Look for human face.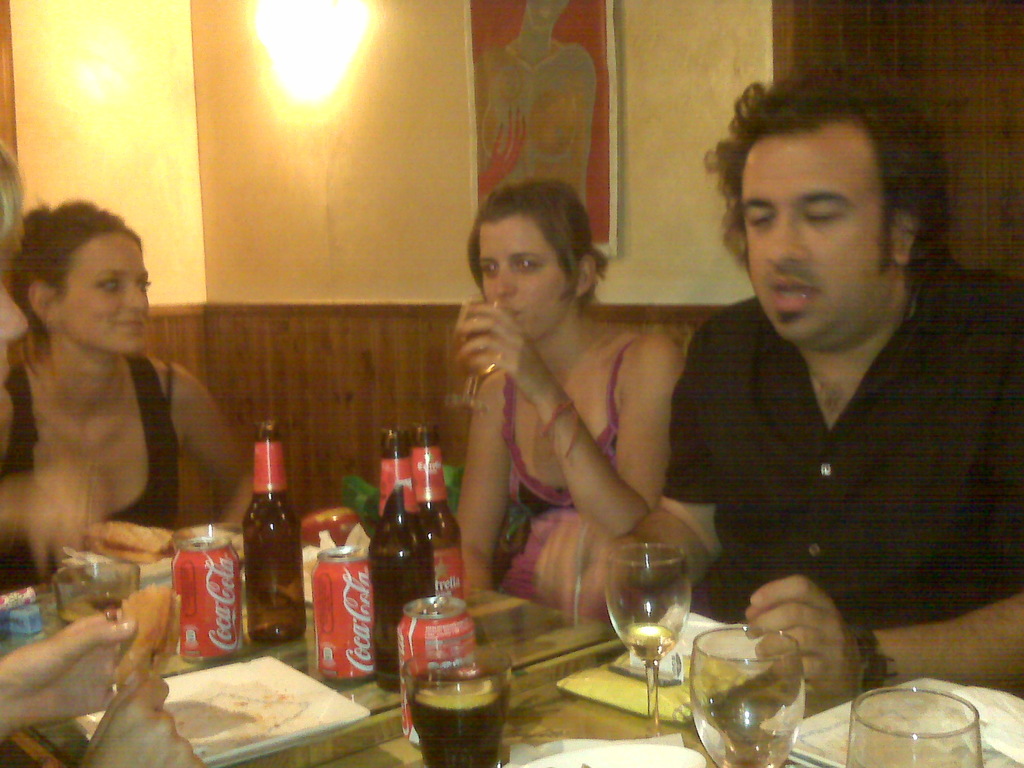
Found: <bbox>737, 132, 895, 351</bbox>.
